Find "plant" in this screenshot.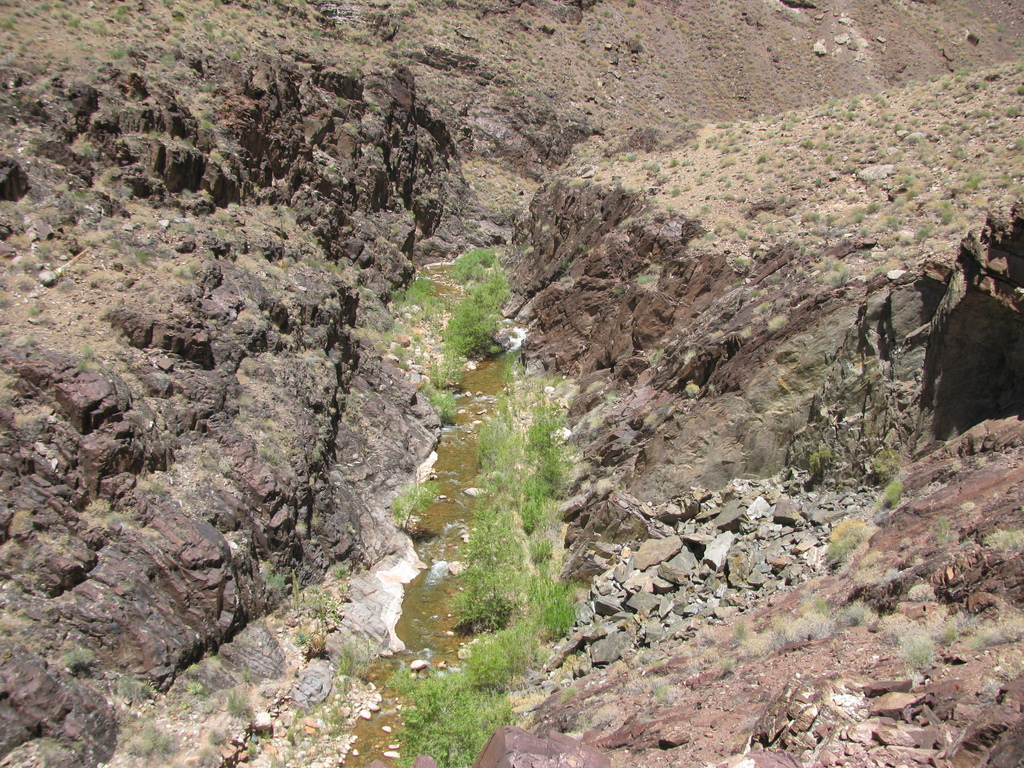
The bounding box for "plant" is locate(721, 151, 740, 170).
